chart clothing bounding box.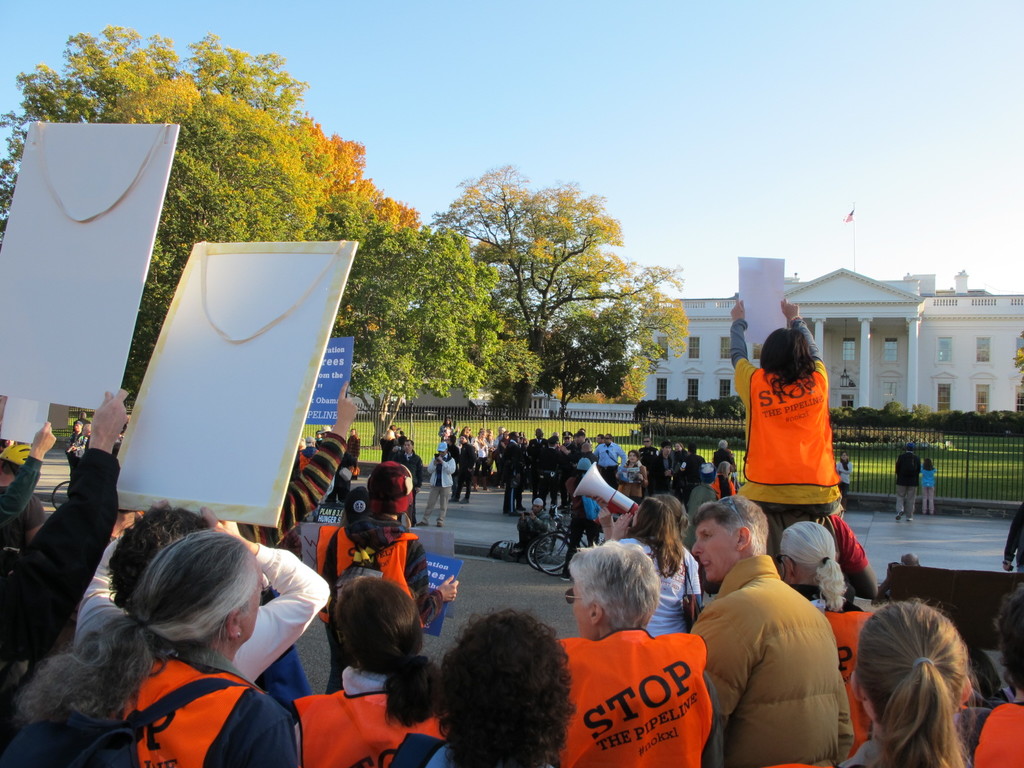
Charted: bbox(243, 430, 344, 606).
